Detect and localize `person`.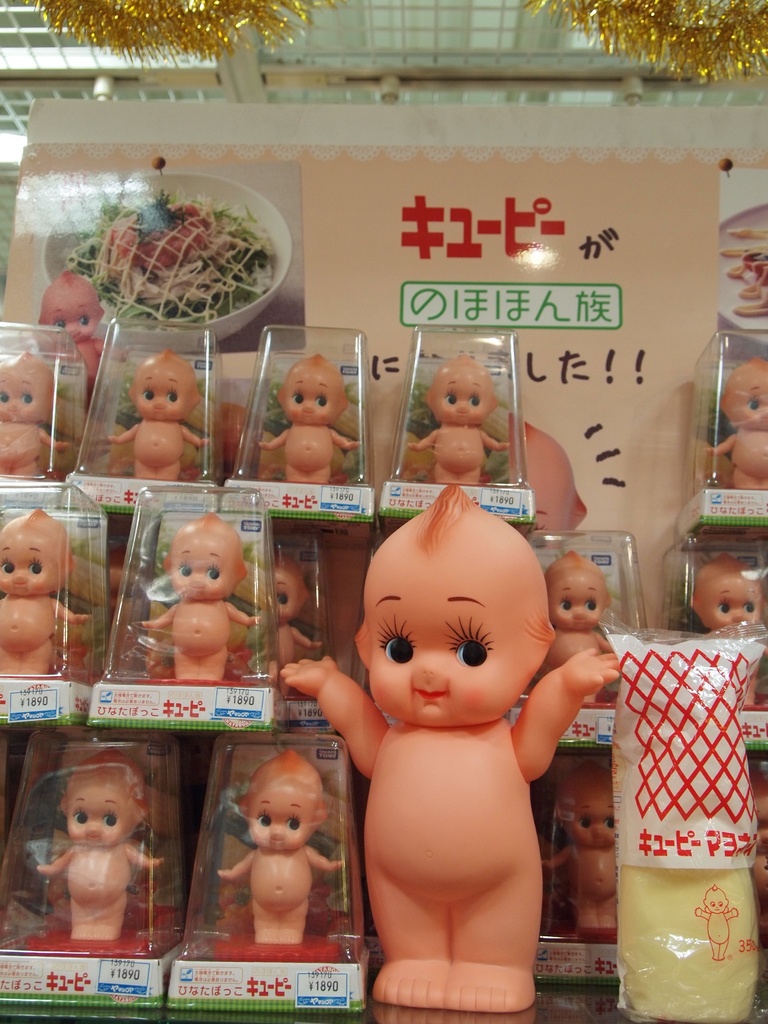
Localized at [x1=706, y1=358, x2=767, y2=495].
